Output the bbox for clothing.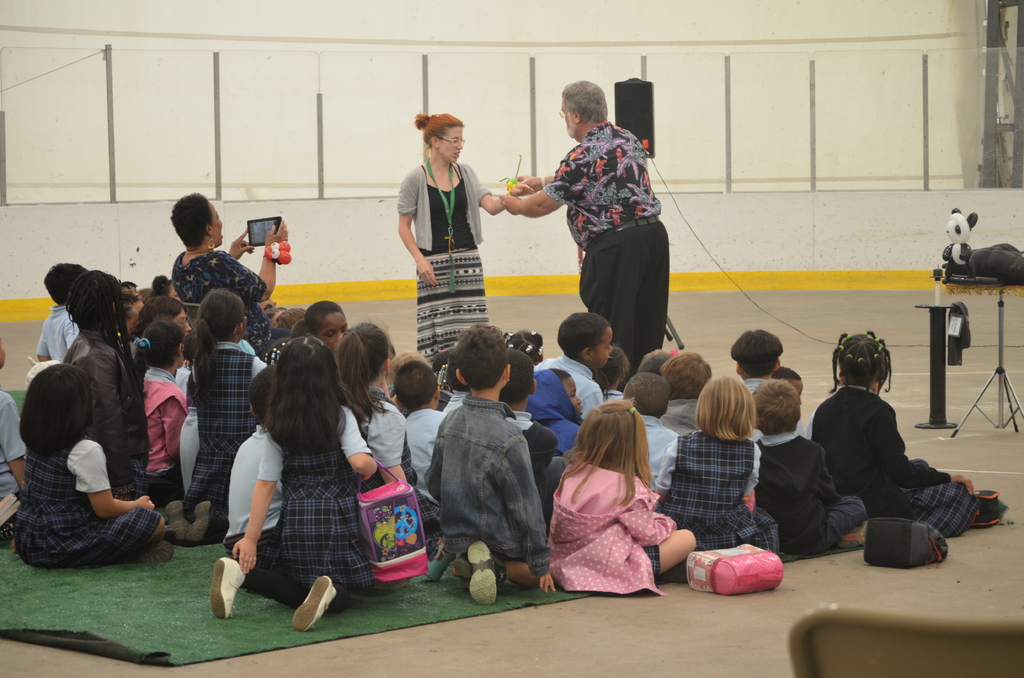
detection(654, 423, 779, 557).
